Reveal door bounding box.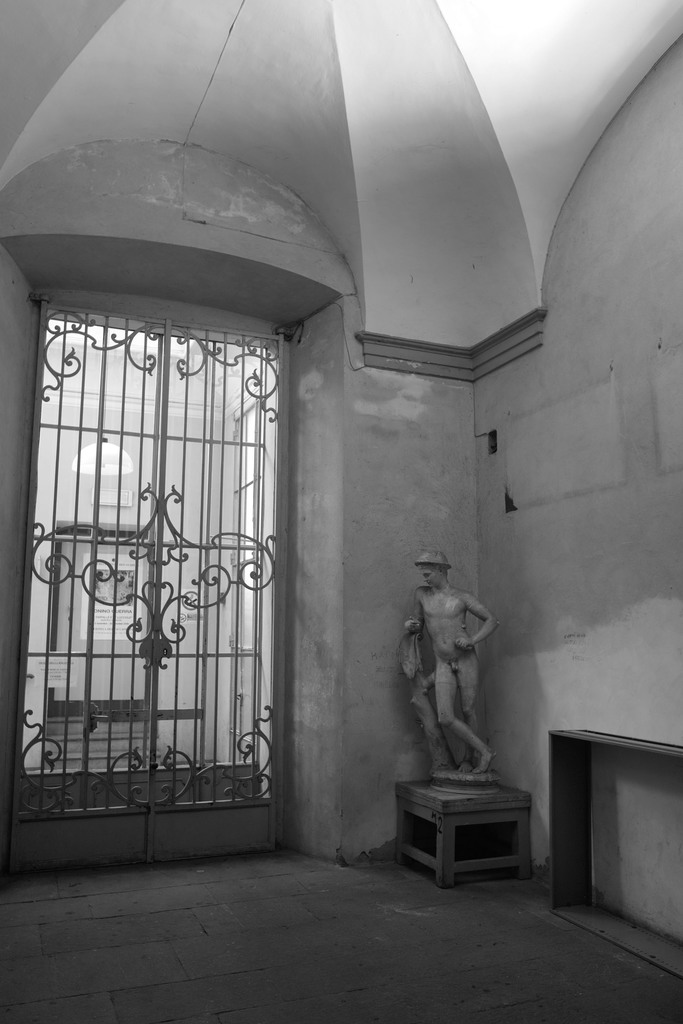
Revealed: rect(29, 317, 288, 858).
